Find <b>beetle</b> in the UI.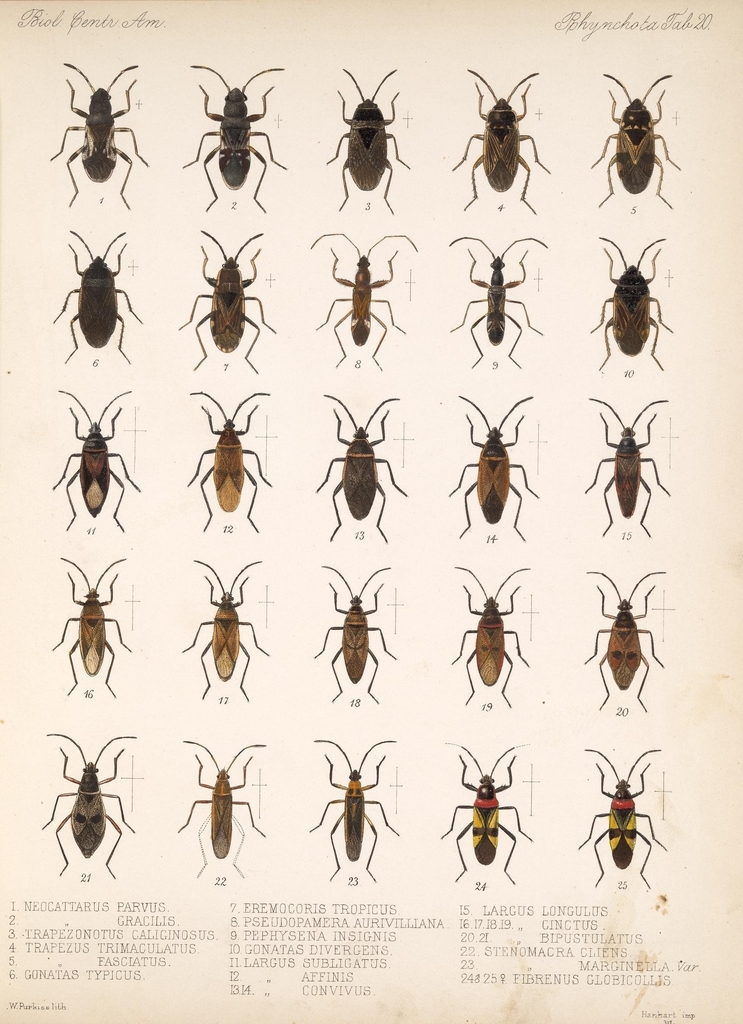
UI element at locate(45, 66, 145, 204).
